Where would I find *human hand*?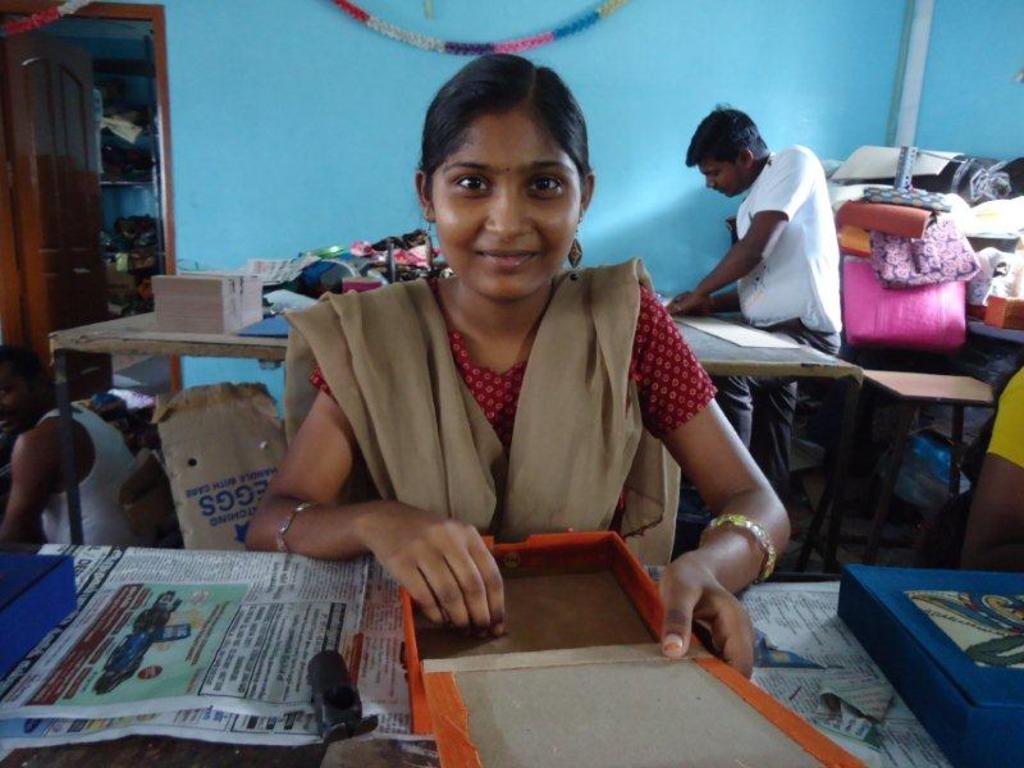
At [left=358, top=500, right=507, bottom=643].
